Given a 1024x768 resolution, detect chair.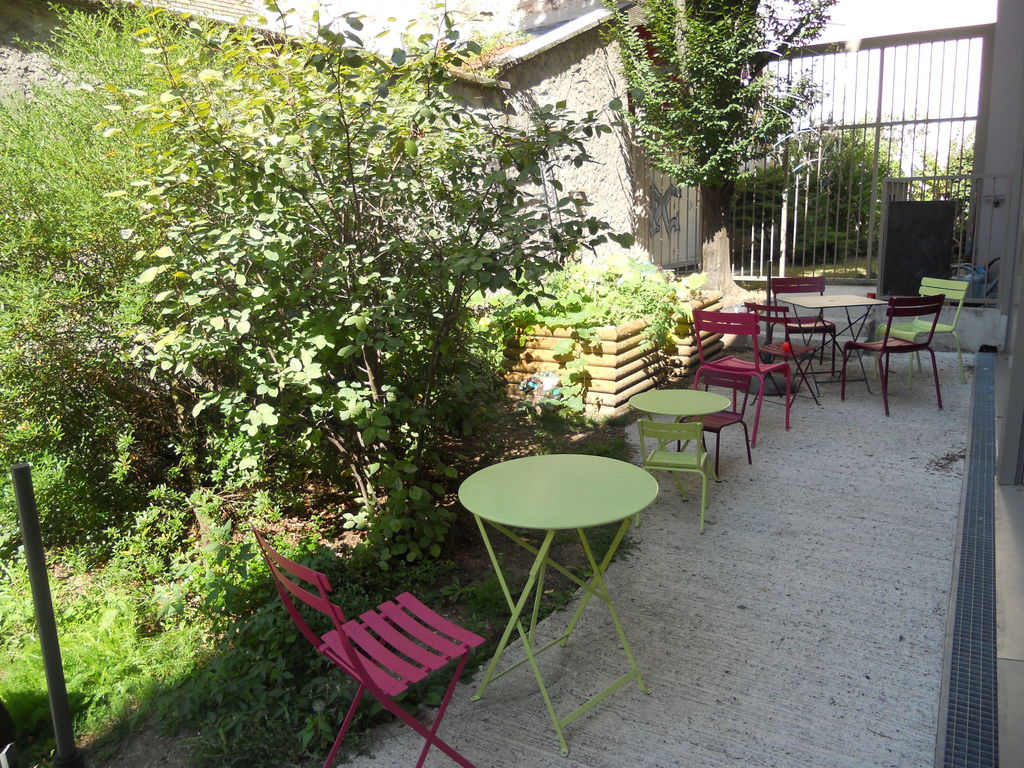
257 522 492 767.
